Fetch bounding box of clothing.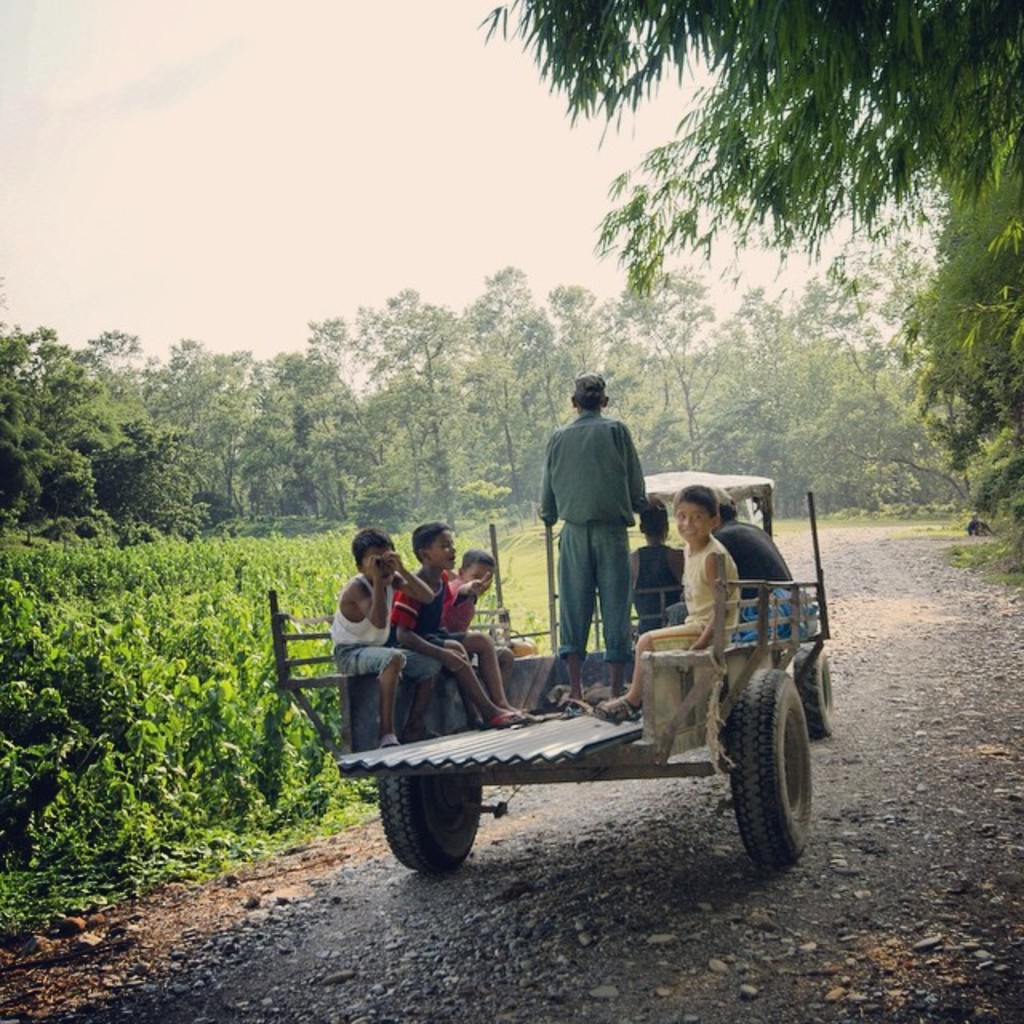
Bbox: (x1=635, y1=538, x2=734, y2=656).
